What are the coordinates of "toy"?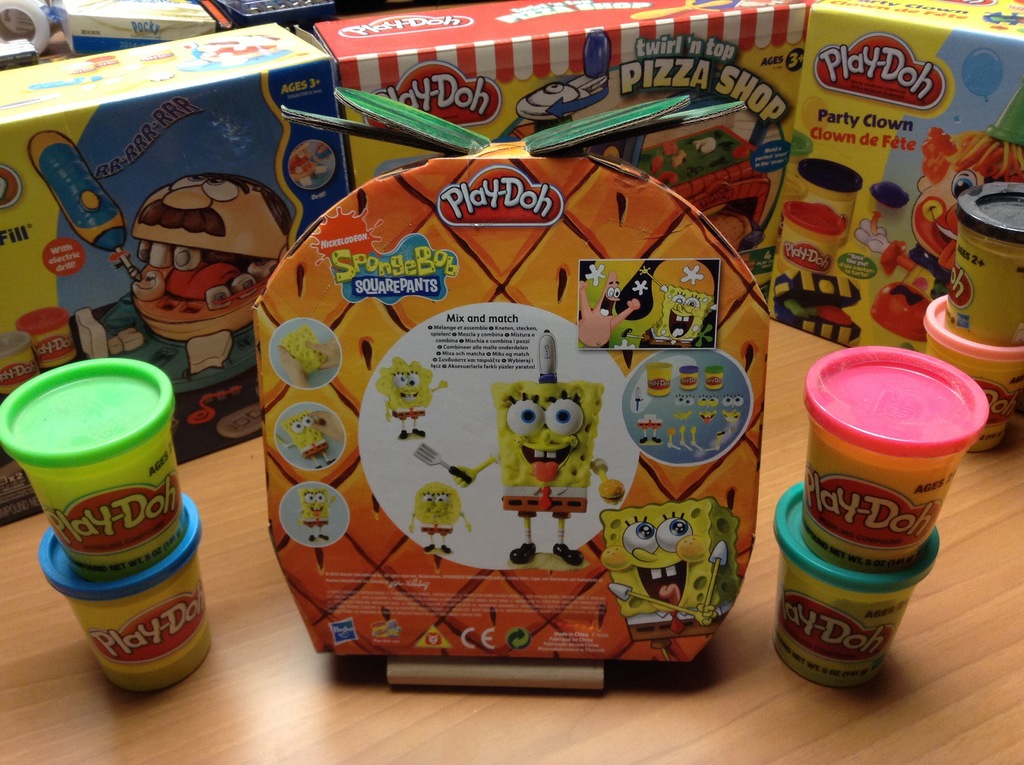
box(37, 494, 214, 693).
